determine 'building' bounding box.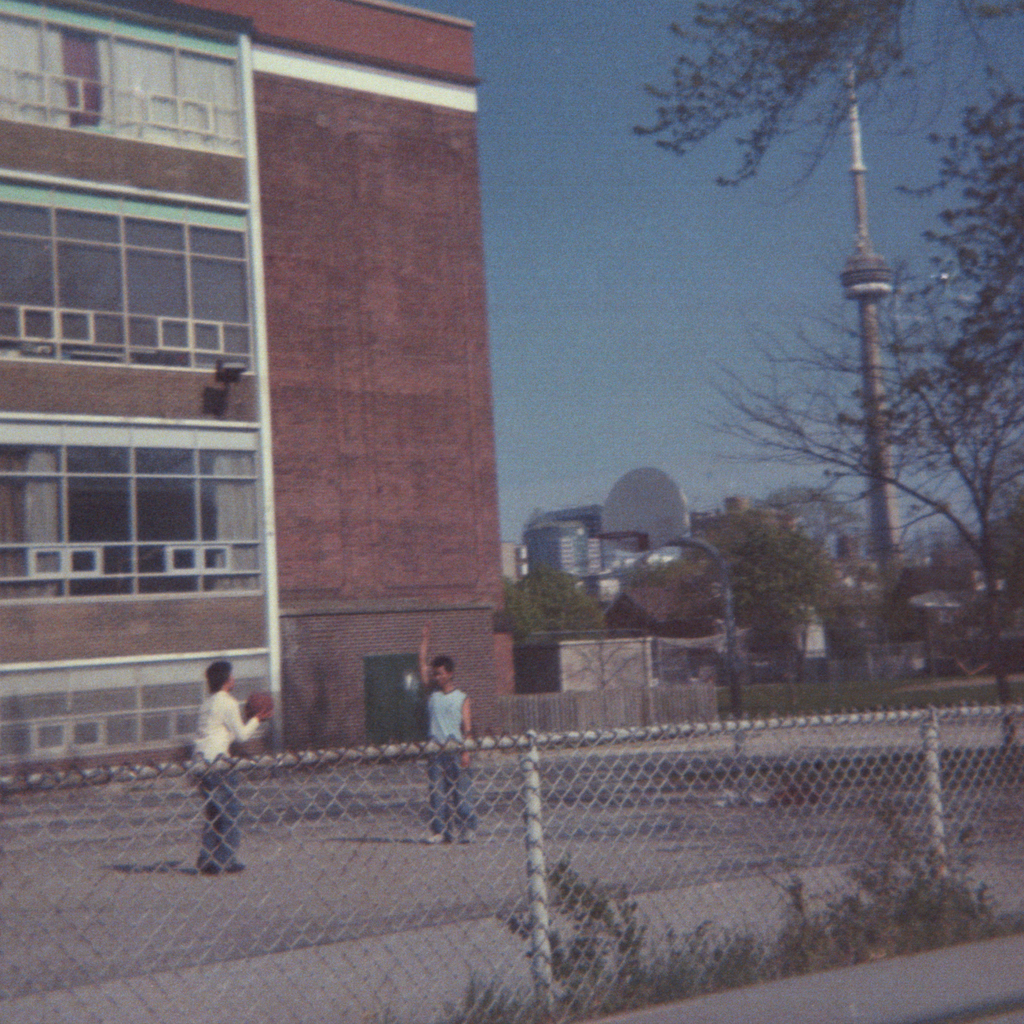
Determined: [0,0,1023,801].
